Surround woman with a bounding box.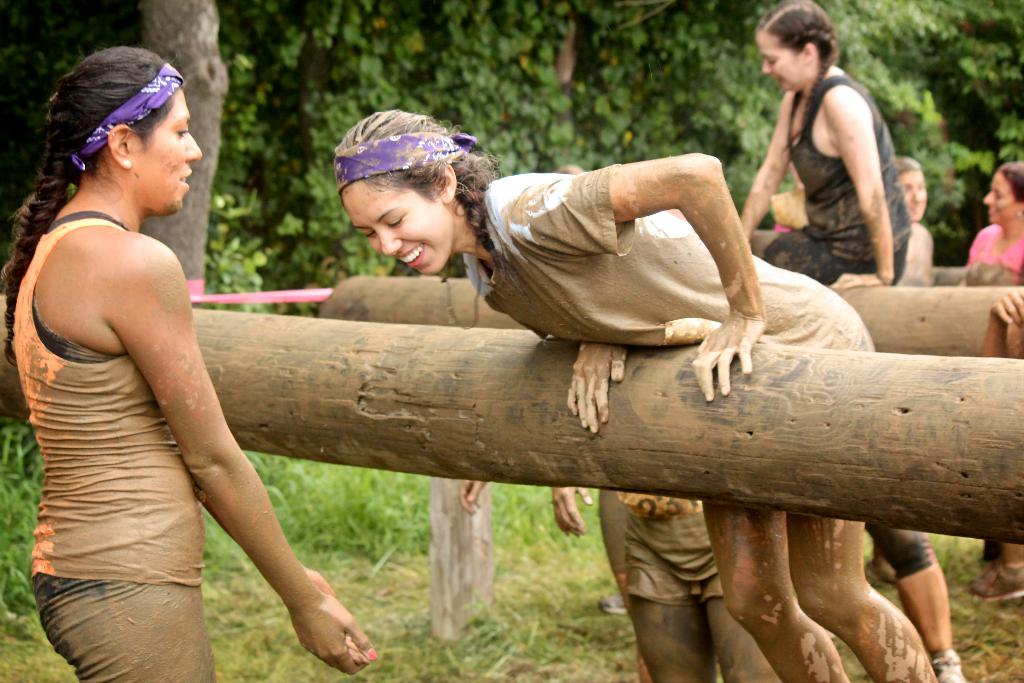
[872,152,934,582].
